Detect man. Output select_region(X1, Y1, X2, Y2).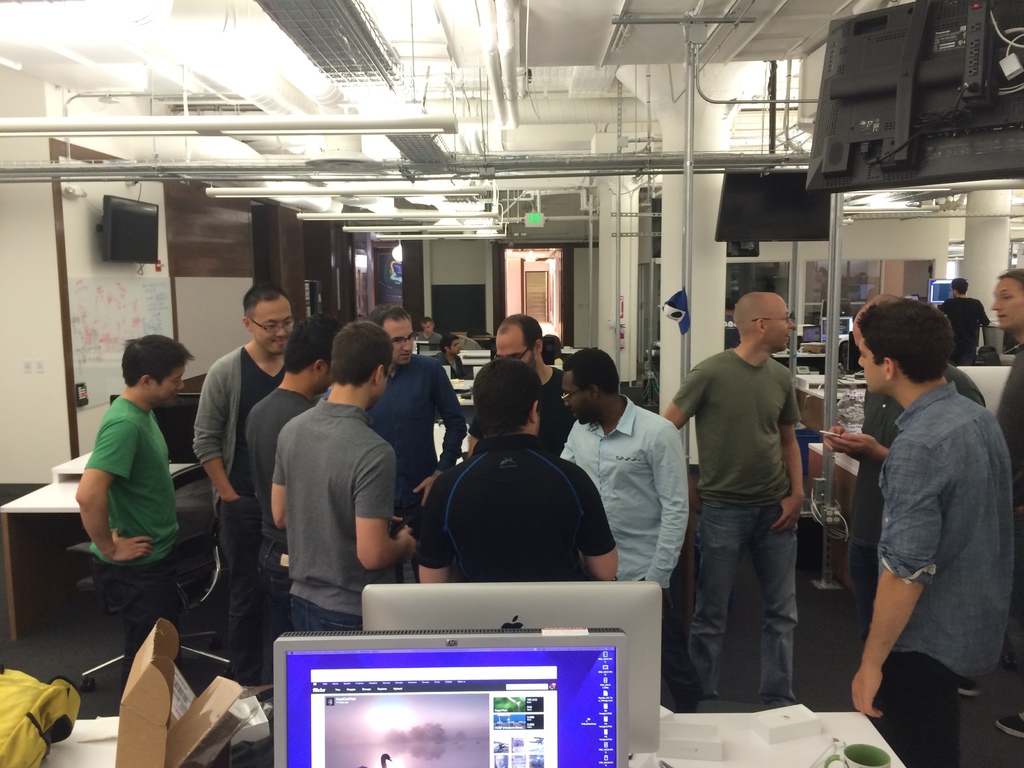
select_region(90, 340, 193, 668).
